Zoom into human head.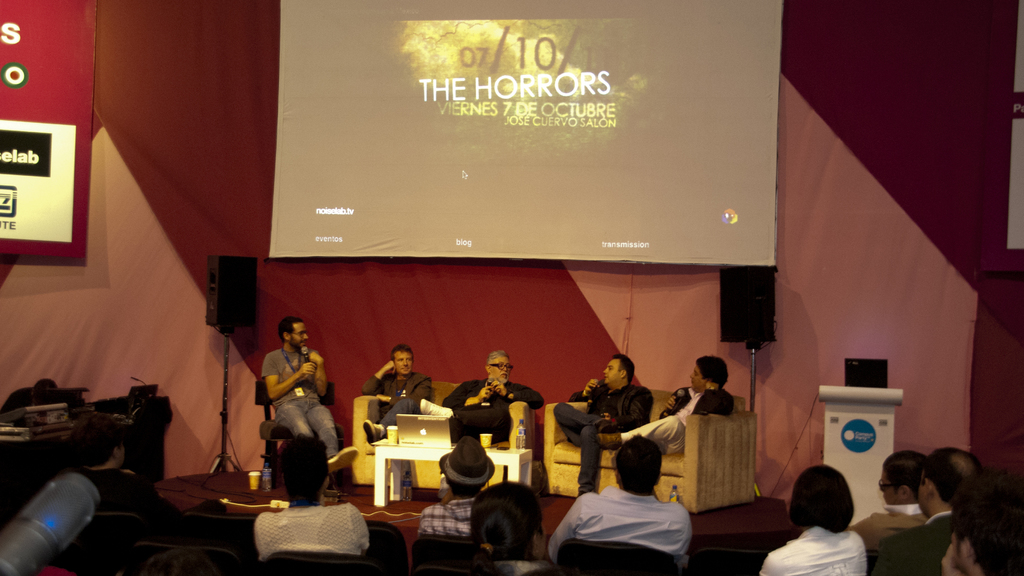
Zoom target: left=281, top=320, right=316, bottom=354.
